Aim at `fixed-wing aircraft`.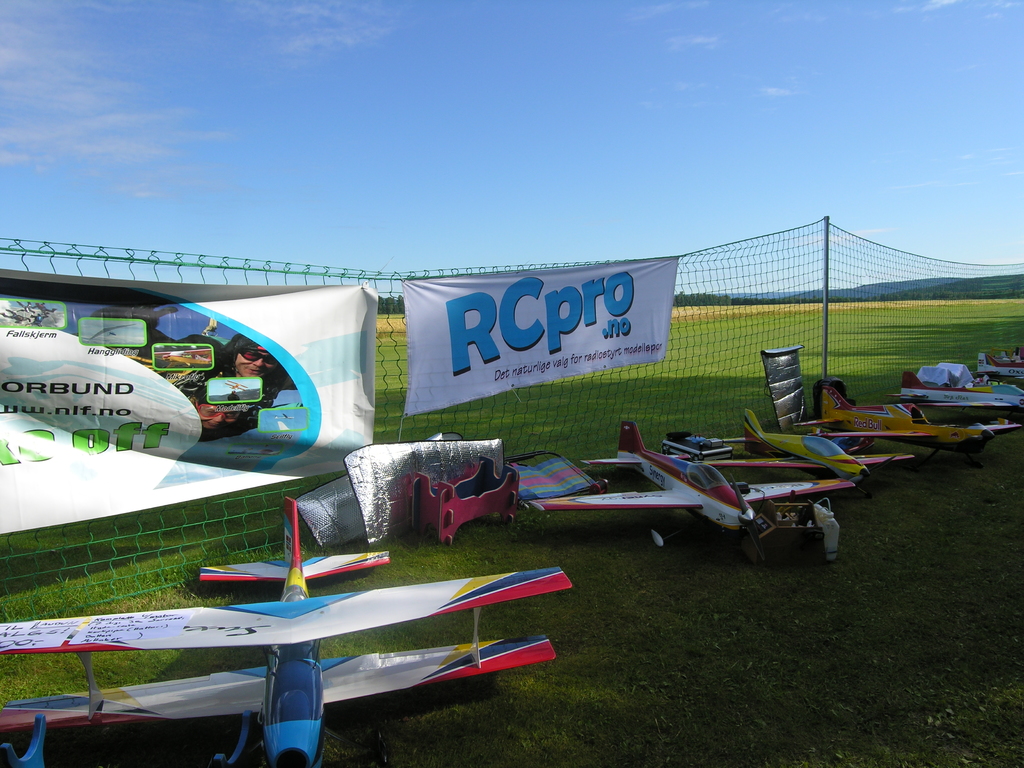
Aimed at [895, 371, 1021, 415].
